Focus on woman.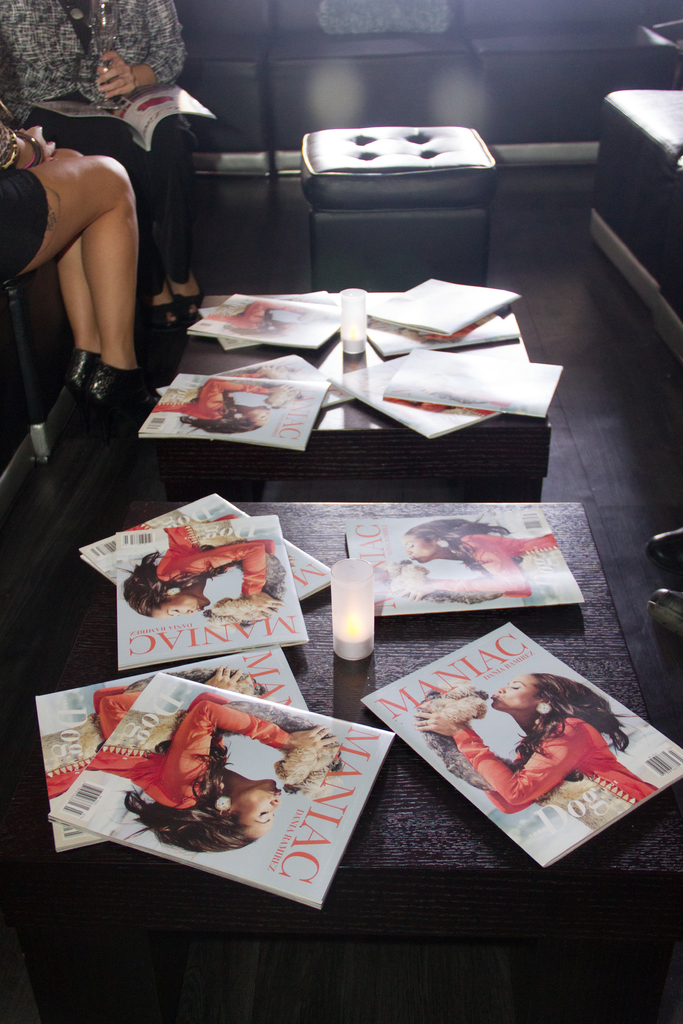
Focused at 0,116,134,413.
